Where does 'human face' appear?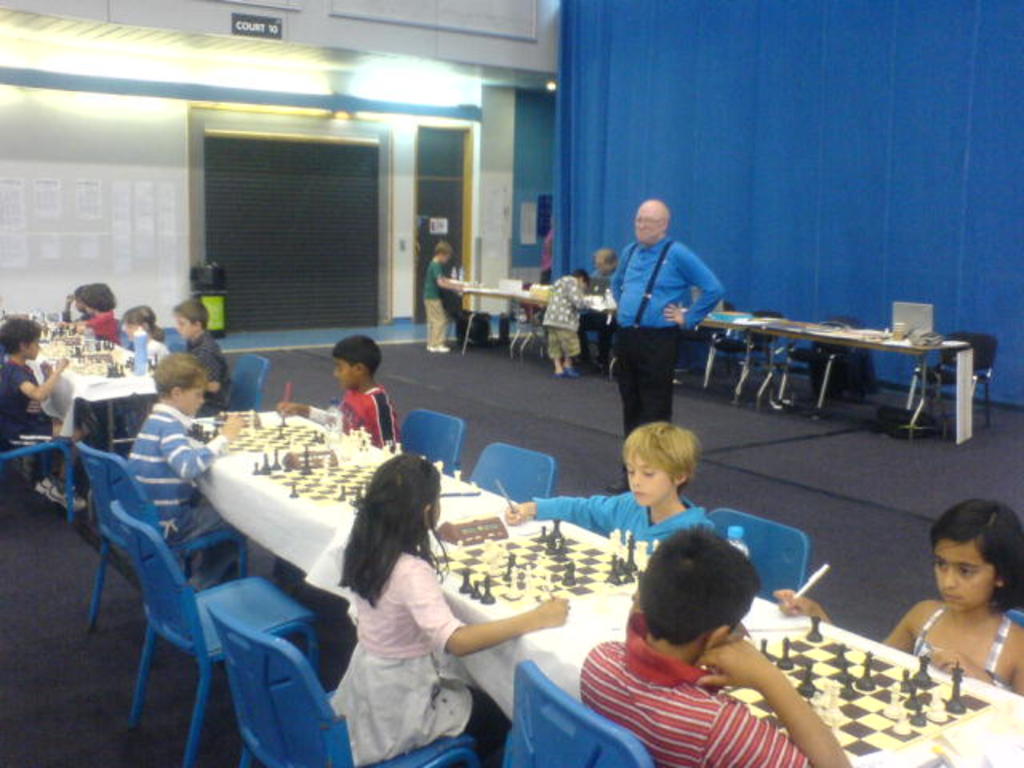
Appears at box(334, 354, 360, 389).
